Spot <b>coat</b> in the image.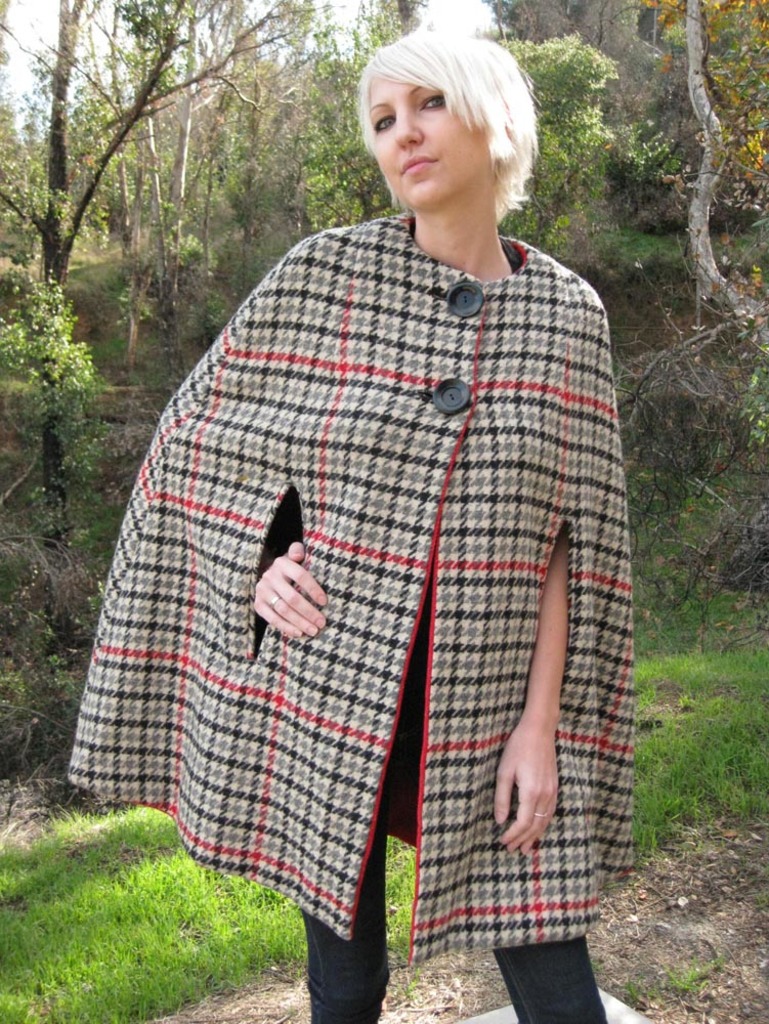
<b>coat</b> found at crop(95, 92, 626, 916).
